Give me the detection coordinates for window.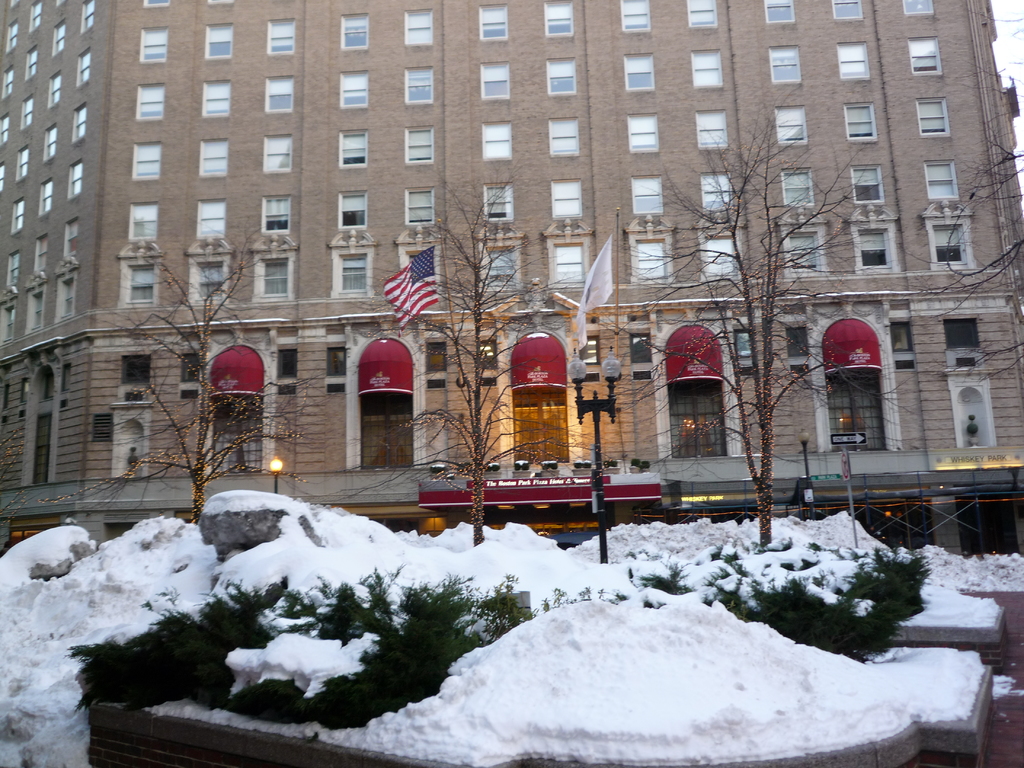
133,144,164,175.
